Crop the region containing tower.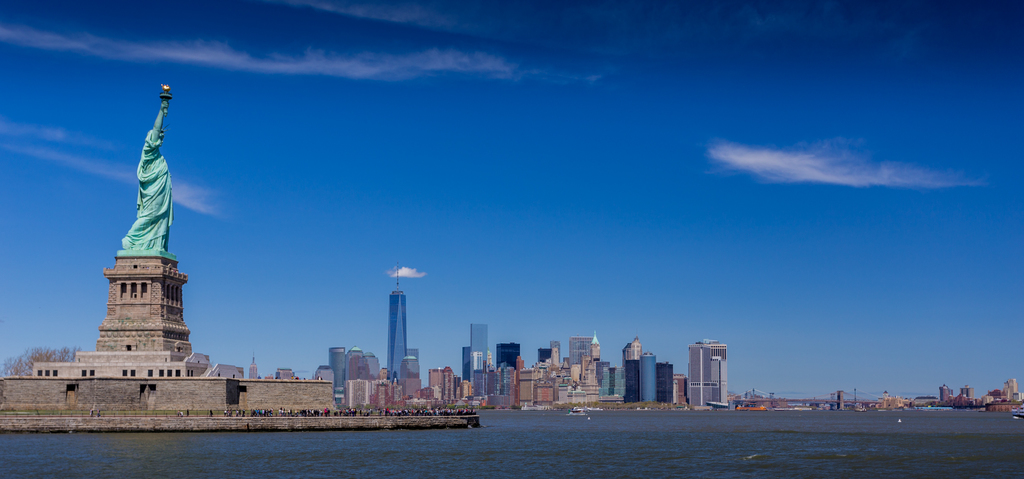
Crop region: rect(387, 268, 408, 383).
